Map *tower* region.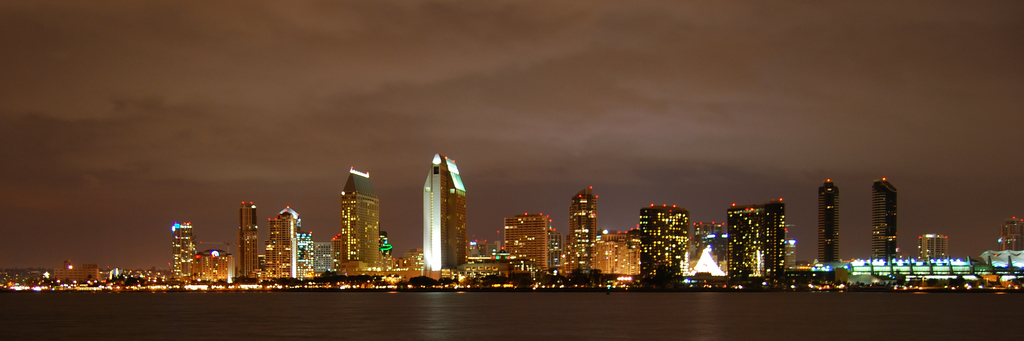
Mapped to detection(564, 184, 594, 275).
